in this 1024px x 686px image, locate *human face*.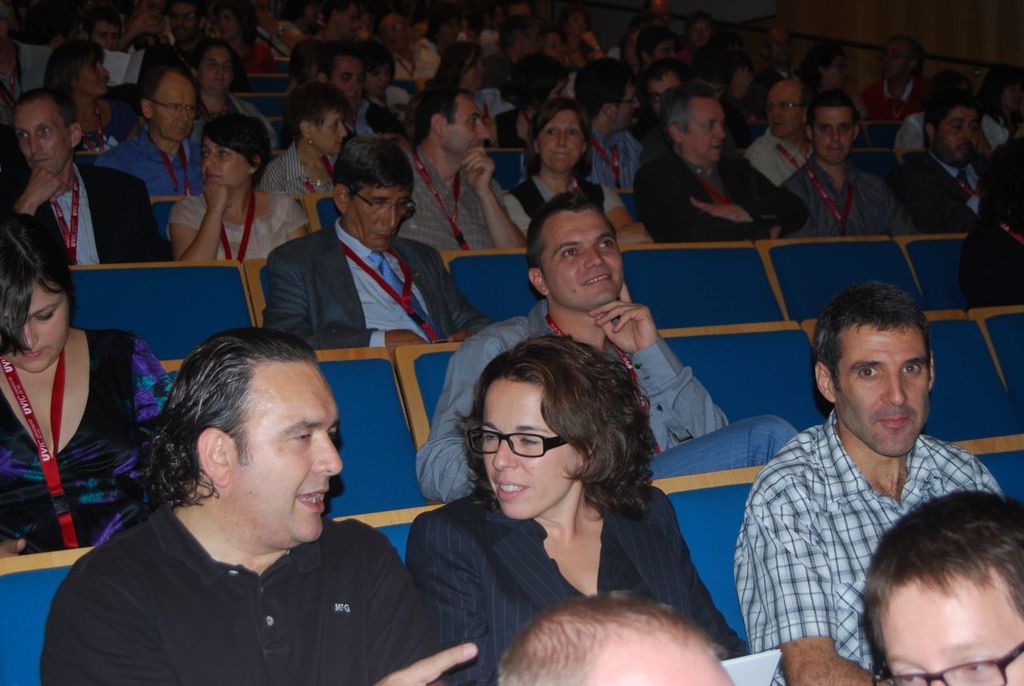
Bounding box: <bbox>227, 360, 341, 539</bbox>.
